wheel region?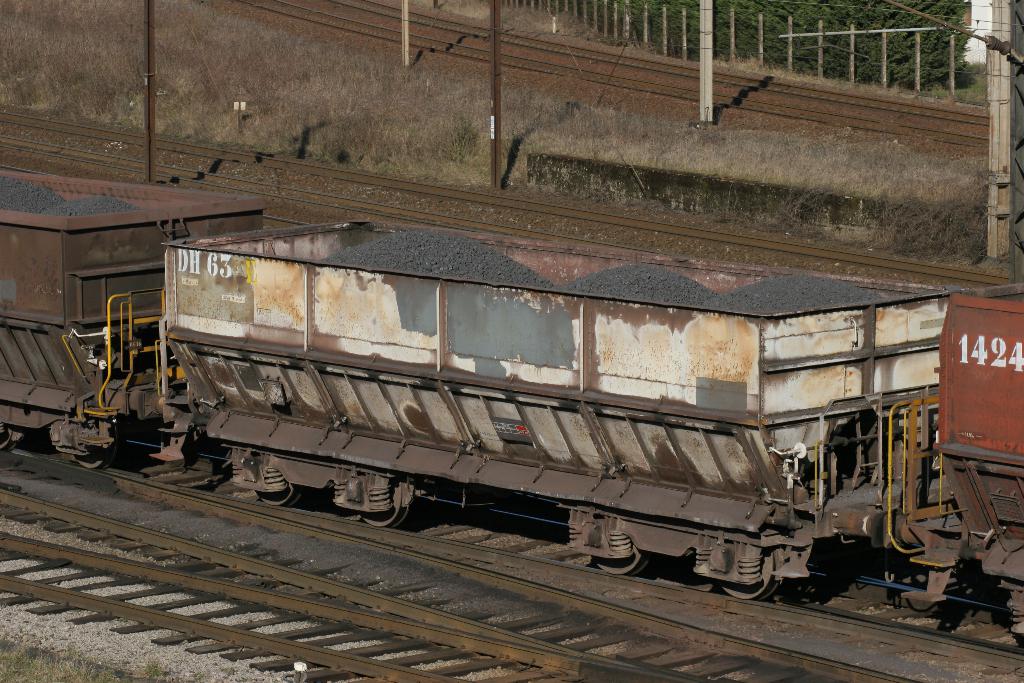
[719, 551, 777, 604]
